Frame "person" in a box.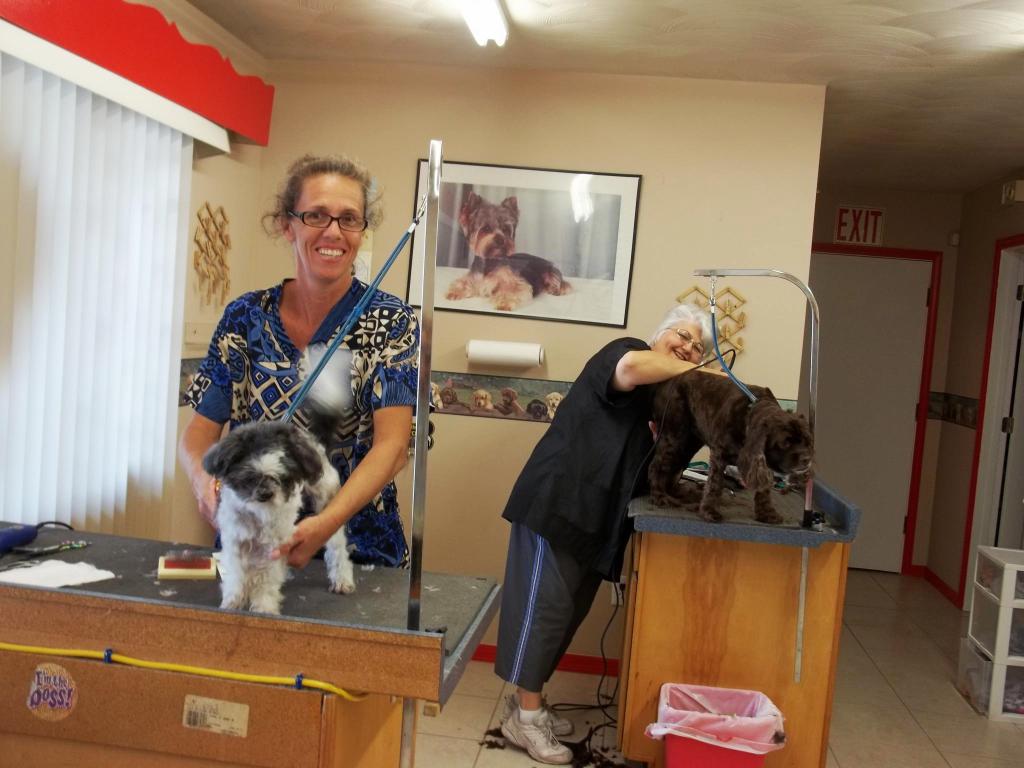
left=202, top=170, right=415, bottom=637.
